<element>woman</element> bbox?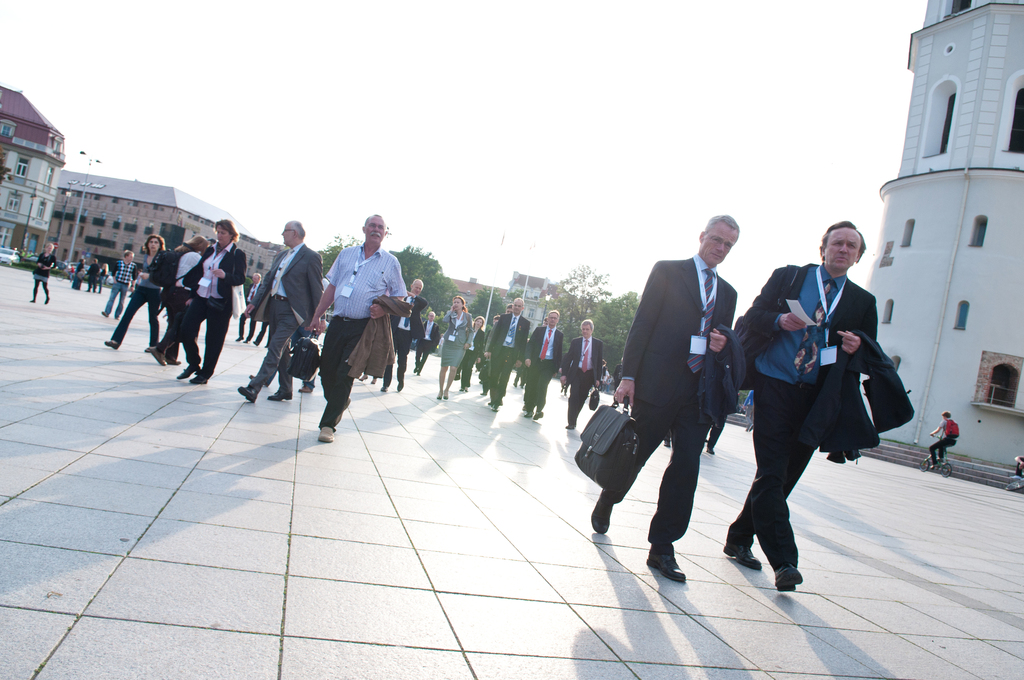
{"left": 30, "top": 241, "right": 55, "bottom": 304}
